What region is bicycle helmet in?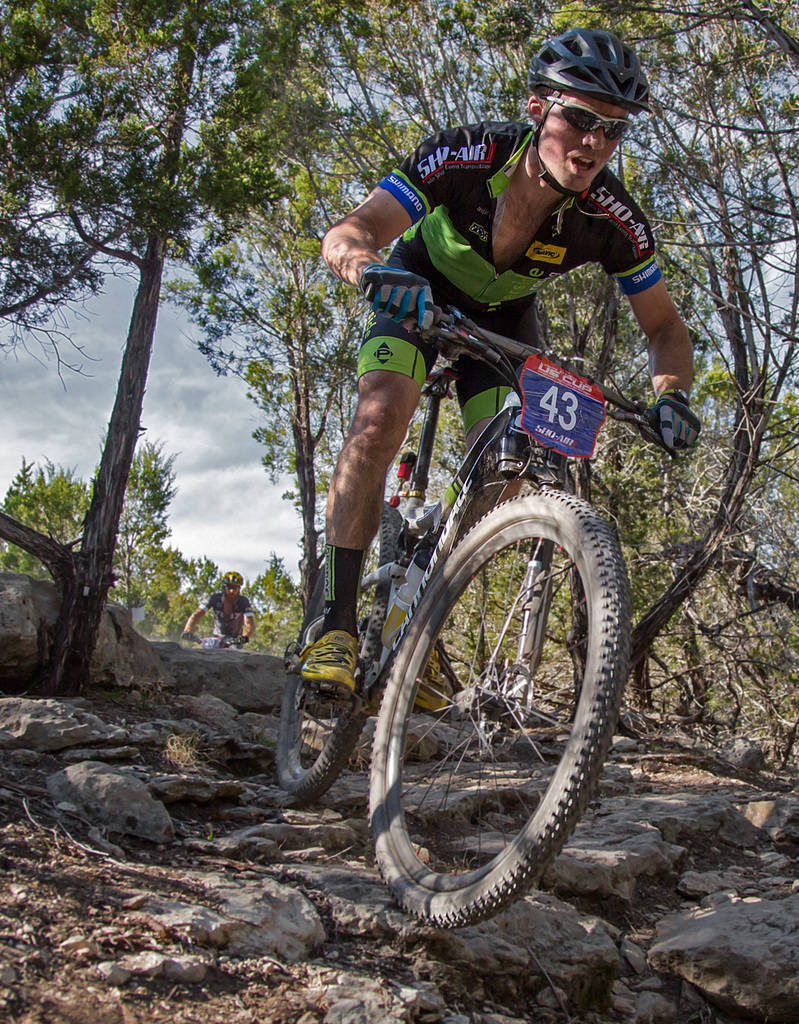
crop(220, 571, 237, 591).
